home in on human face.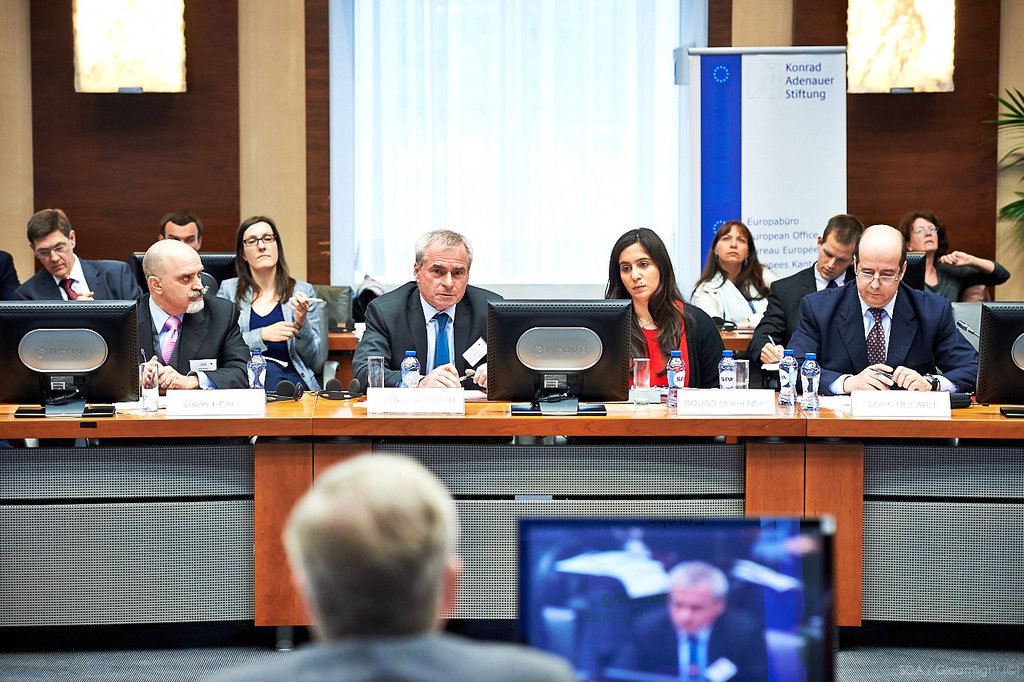
Homed in at Rect(241, 227, 279, 274).
